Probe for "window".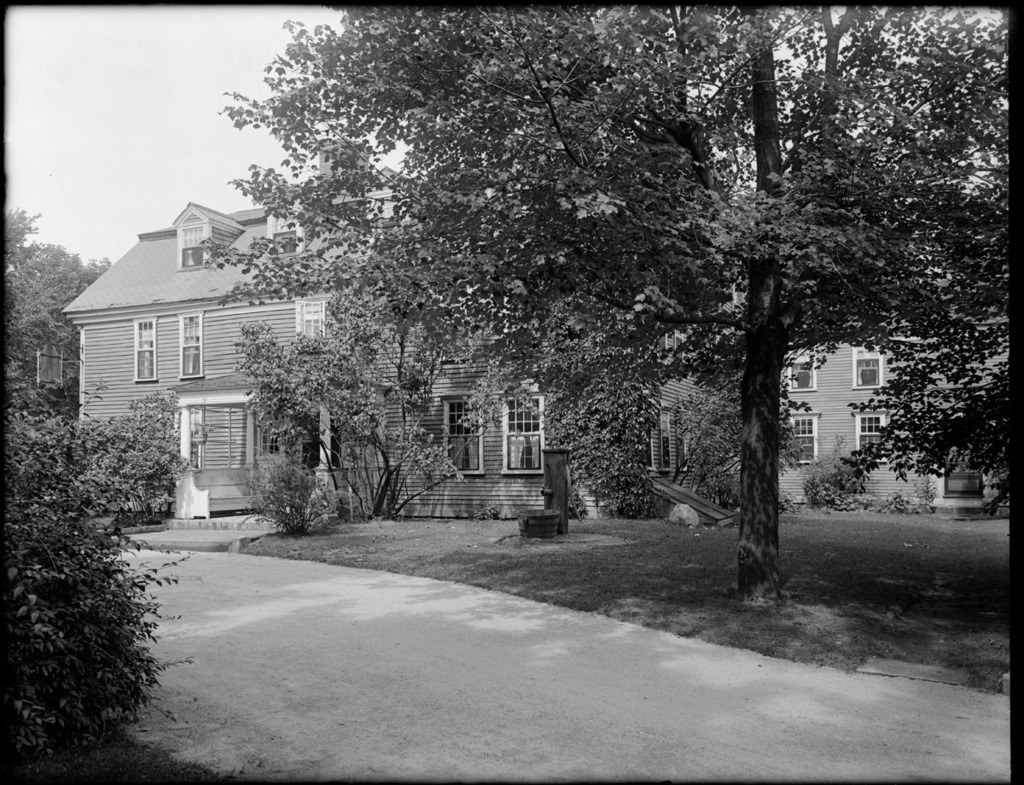
Probe result: 647 409 679 463.
